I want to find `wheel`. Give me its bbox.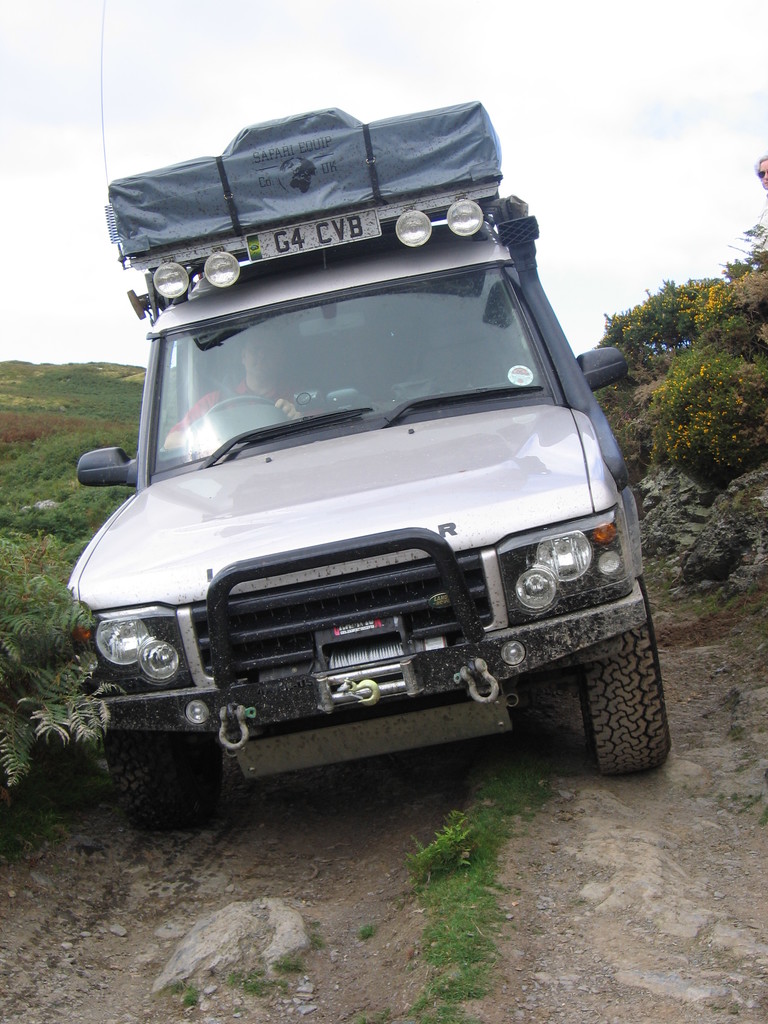
(102, 730, 225, 824).
